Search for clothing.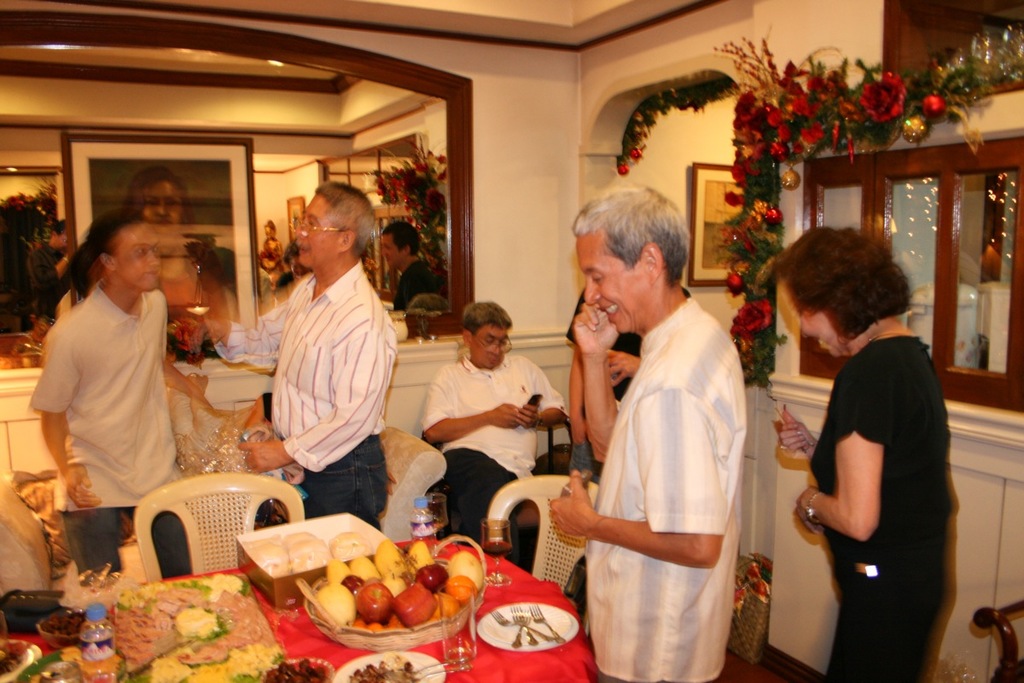
Found at box(391, 256, 450, 309).
